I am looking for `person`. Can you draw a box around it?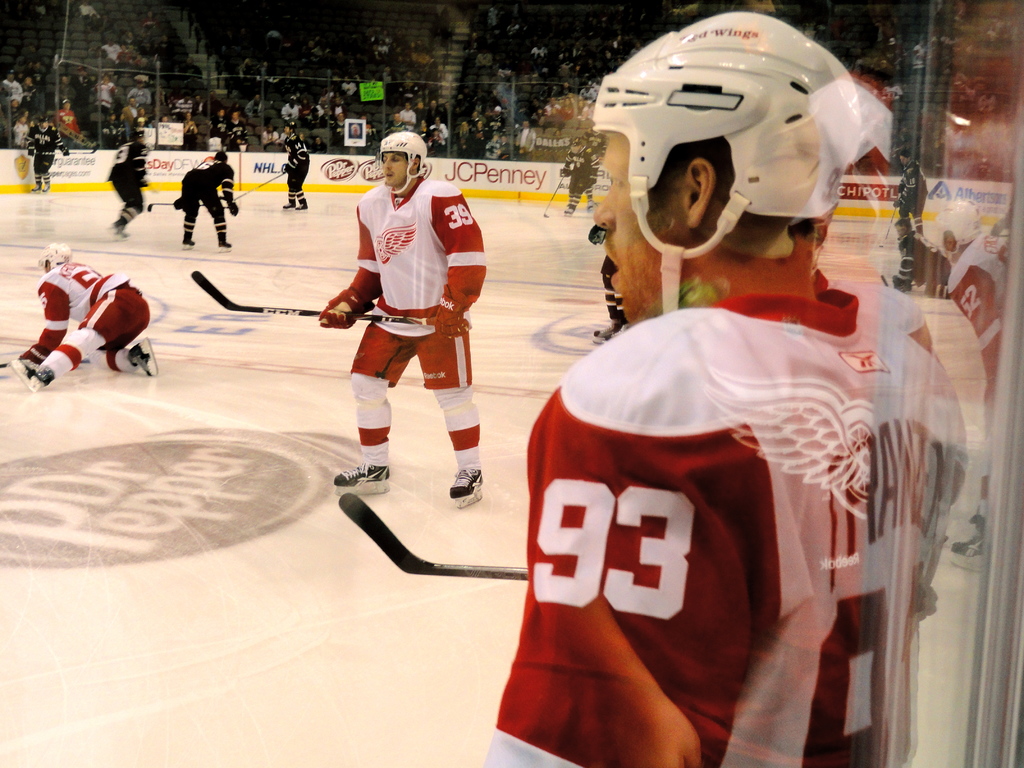
Sure, the bounding box is 892, 150, 928, 236.
